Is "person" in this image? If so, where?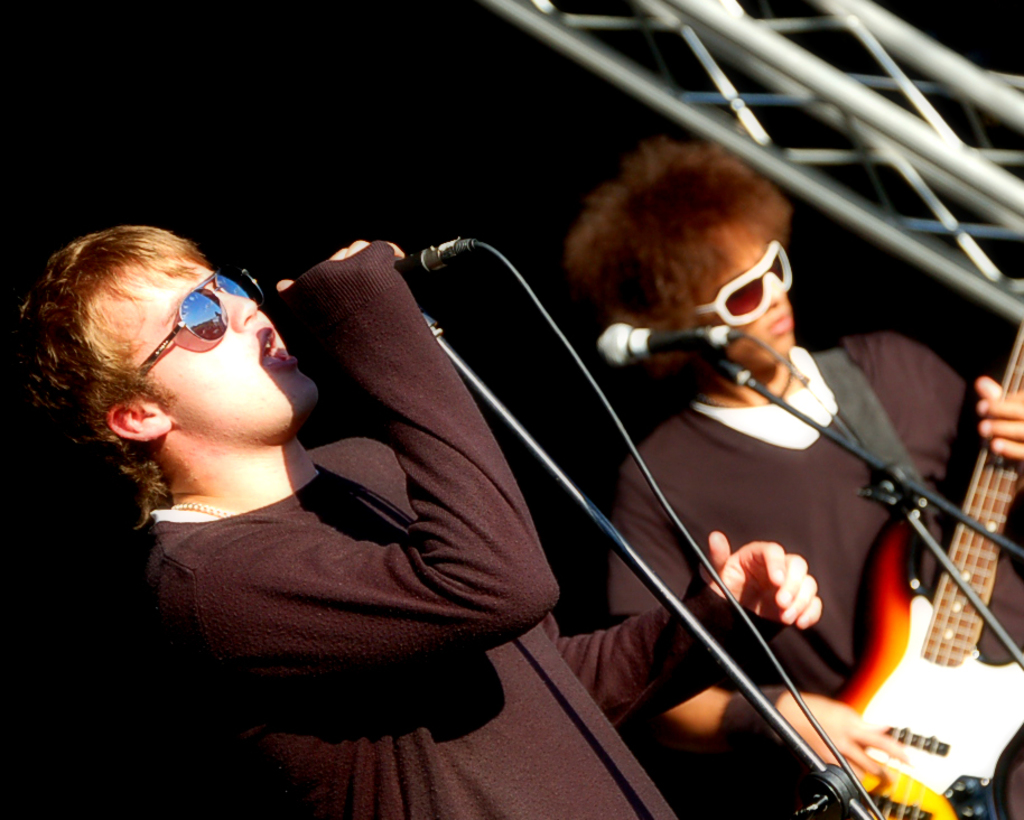
Yes, at 565,133,1023,819.
